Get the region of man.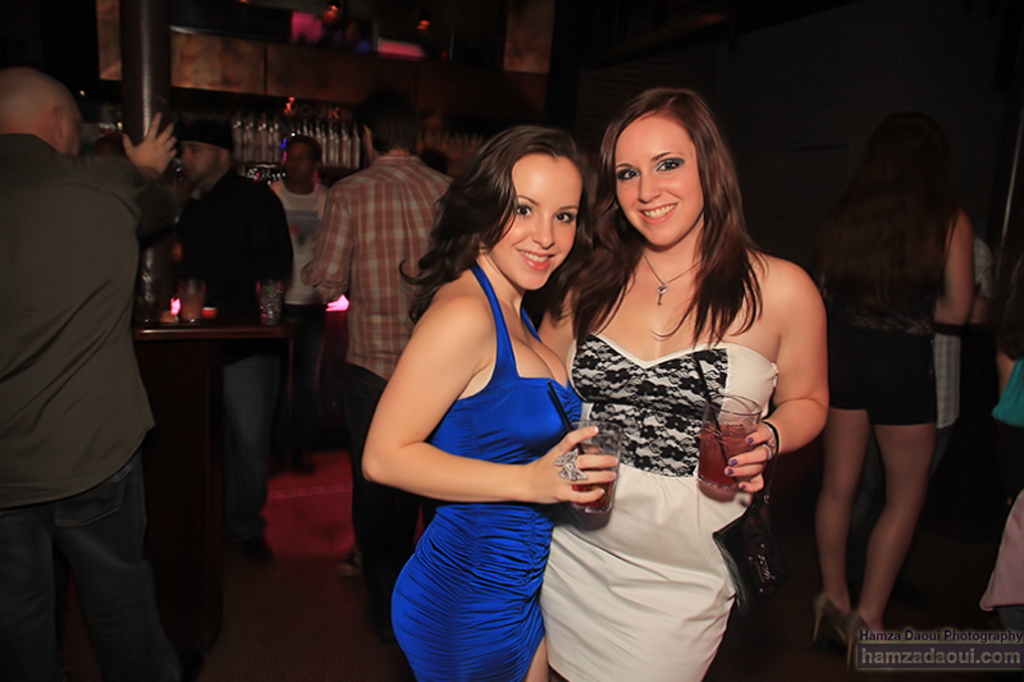
select_region(148, 109, 289, 571).
